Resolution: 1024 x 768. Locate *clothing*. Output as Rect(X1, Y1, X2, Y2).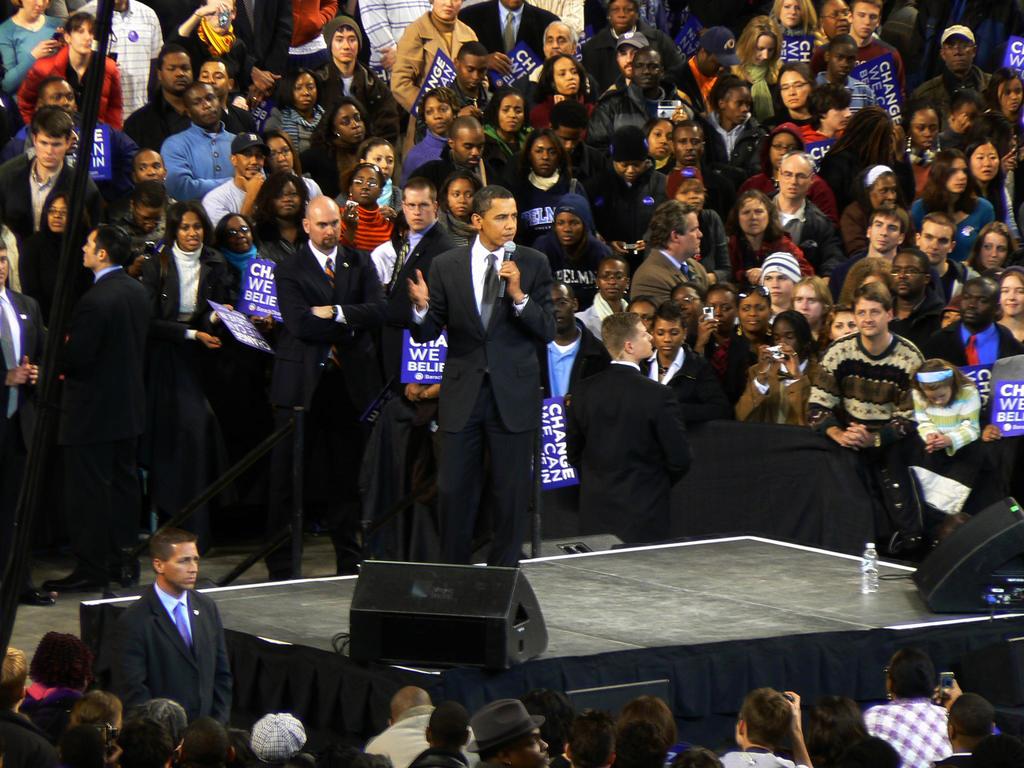
Rect(0, 288, 50, 591).
